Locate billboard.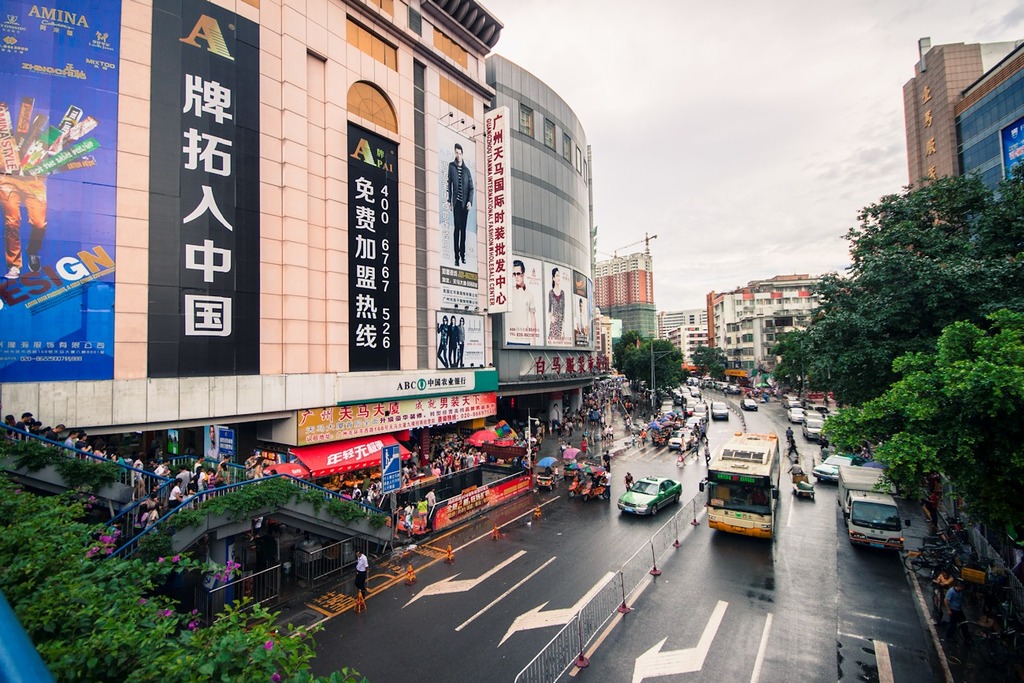
Bounding box: 150 0 257 369.
